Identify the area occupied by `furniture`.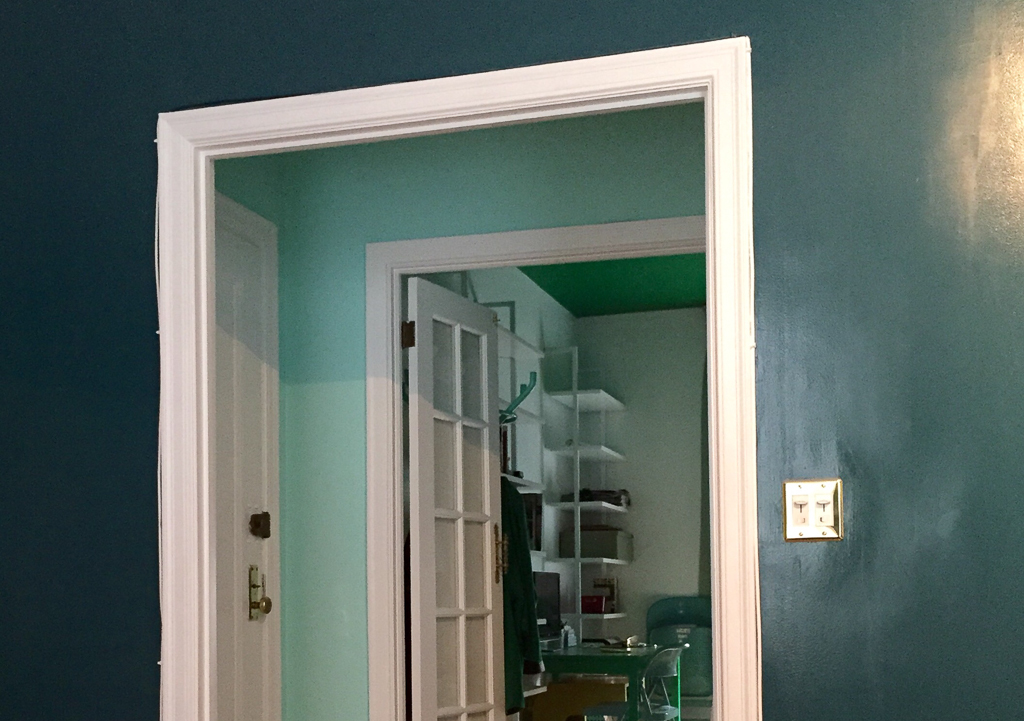
Area: [631,641,683,720].
